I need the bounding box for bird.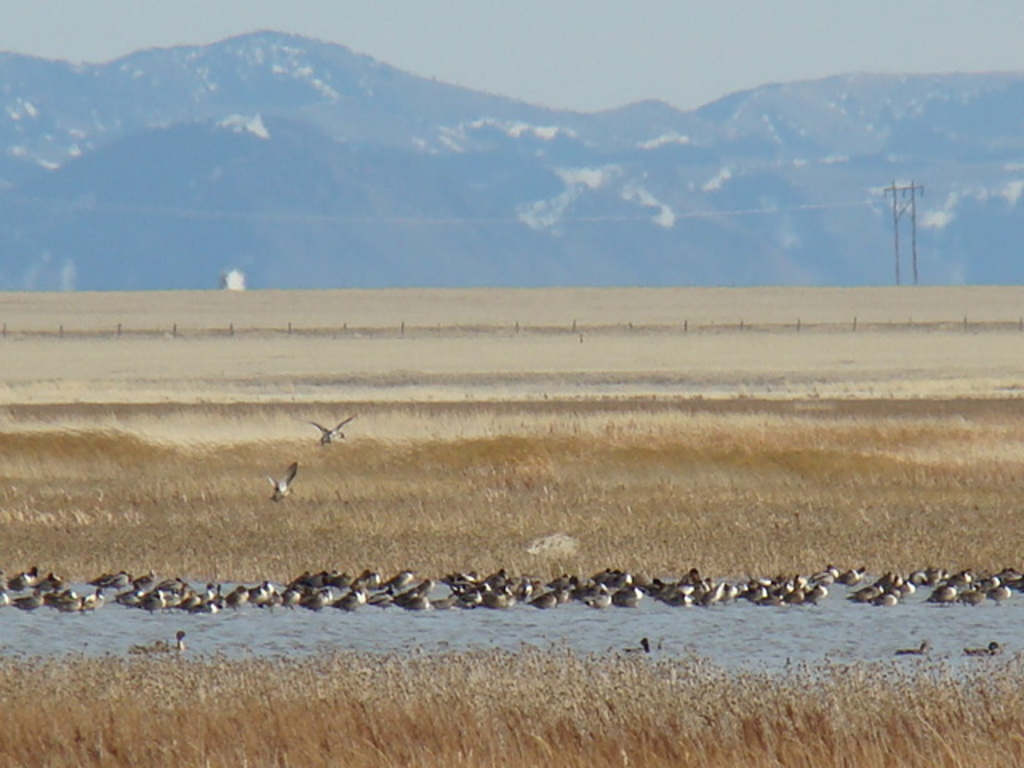
Here it is: box=[611, 570, 621, 582].
